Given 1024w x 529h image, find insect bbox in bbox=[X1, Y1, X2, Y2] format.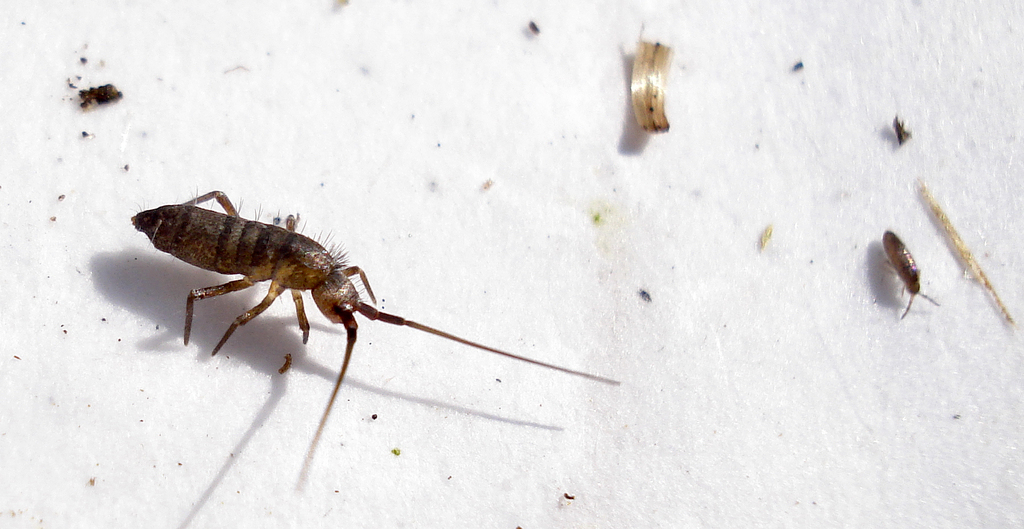
bbox=[881, 225, 938, 320].
